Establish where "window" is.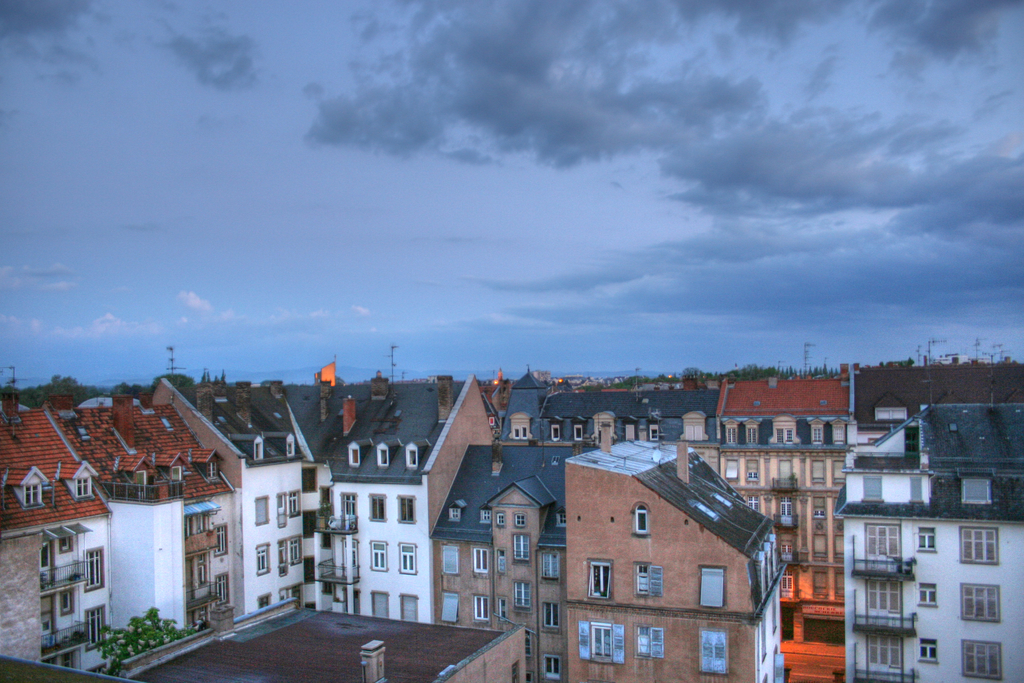
Established at <region>401, 444, 423, 469</region>.
